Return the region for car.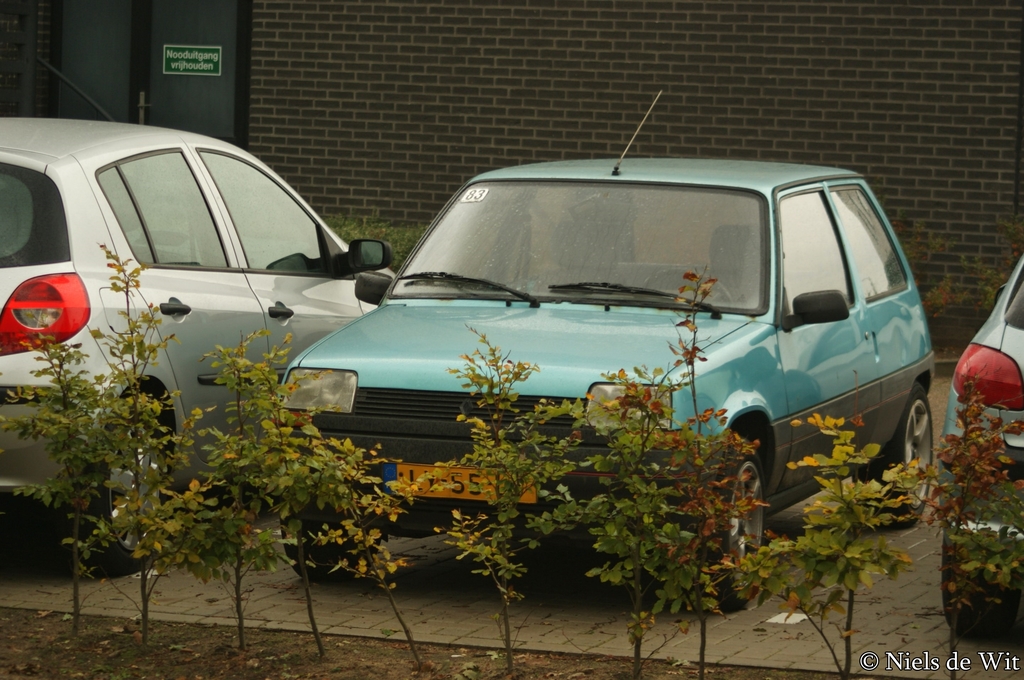
rect(0, 109, 401, 563).
